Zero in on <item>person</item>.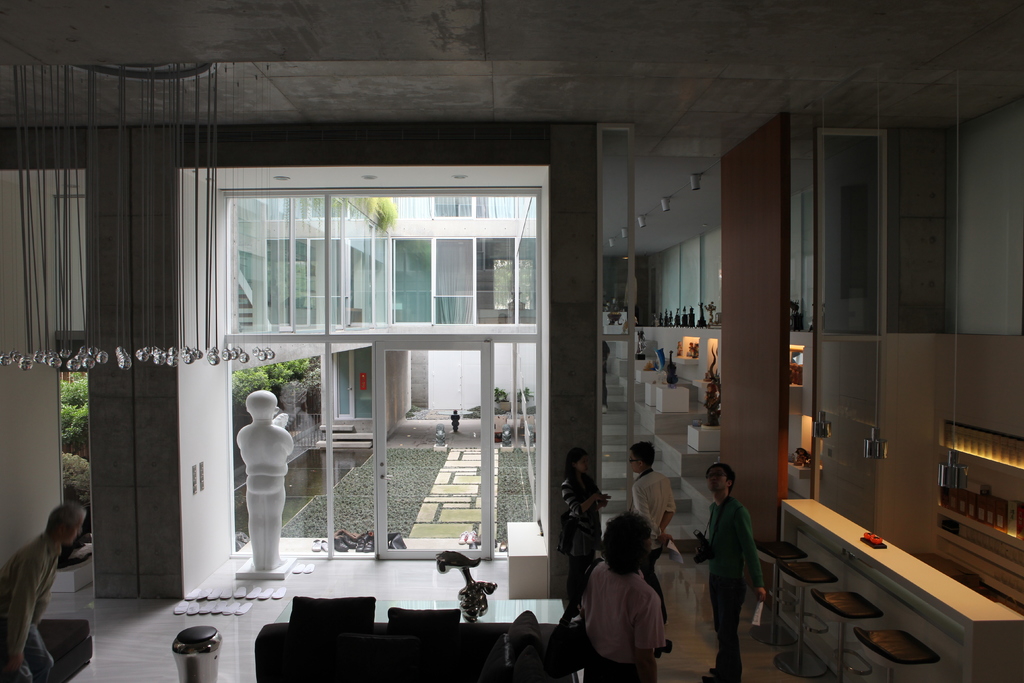
Zeroed in: {"left": 634, "top": 441, "right": 678, "bottom": 570}.
